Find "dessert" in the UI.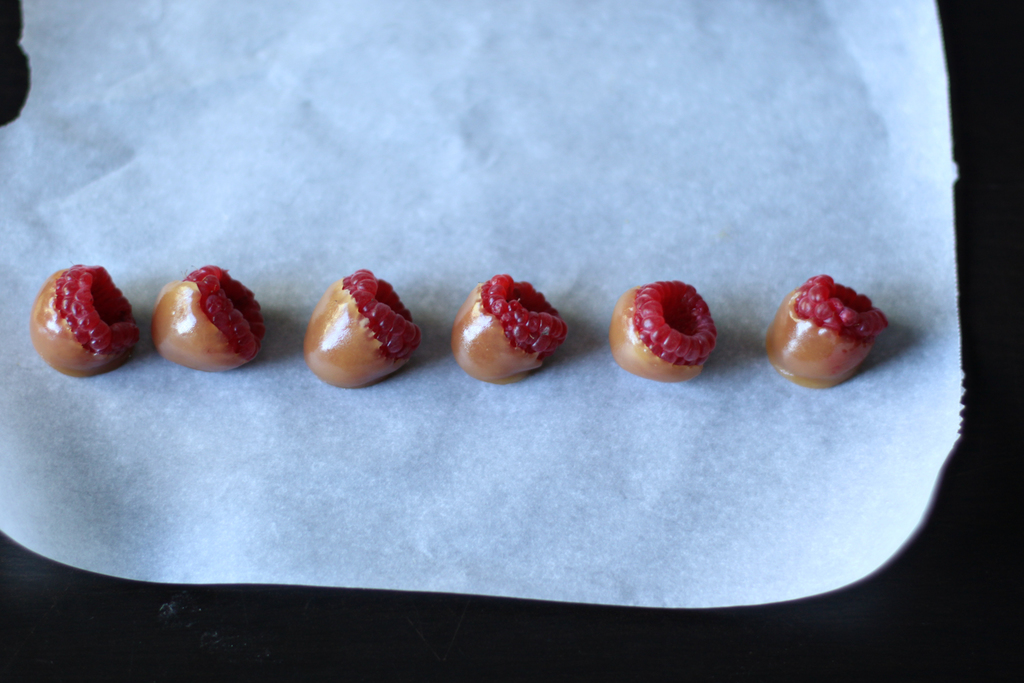
UI element at box=[766, 272, 890, 389].
